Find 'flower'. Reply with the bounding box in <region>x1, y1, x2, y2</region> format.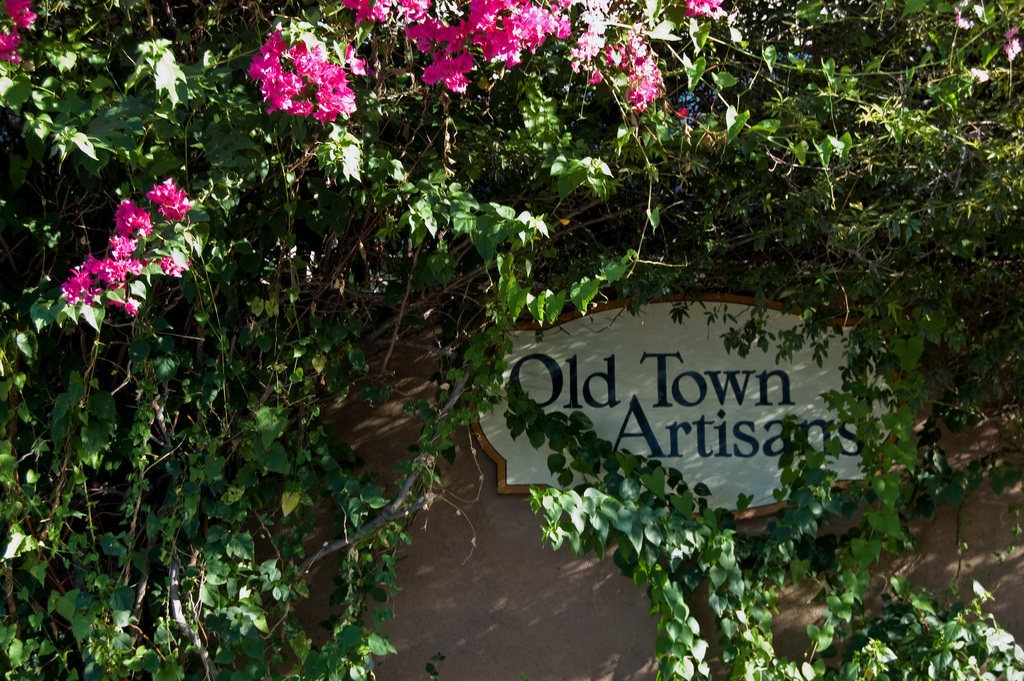
<region>0, 28, 20, 65</region>.
